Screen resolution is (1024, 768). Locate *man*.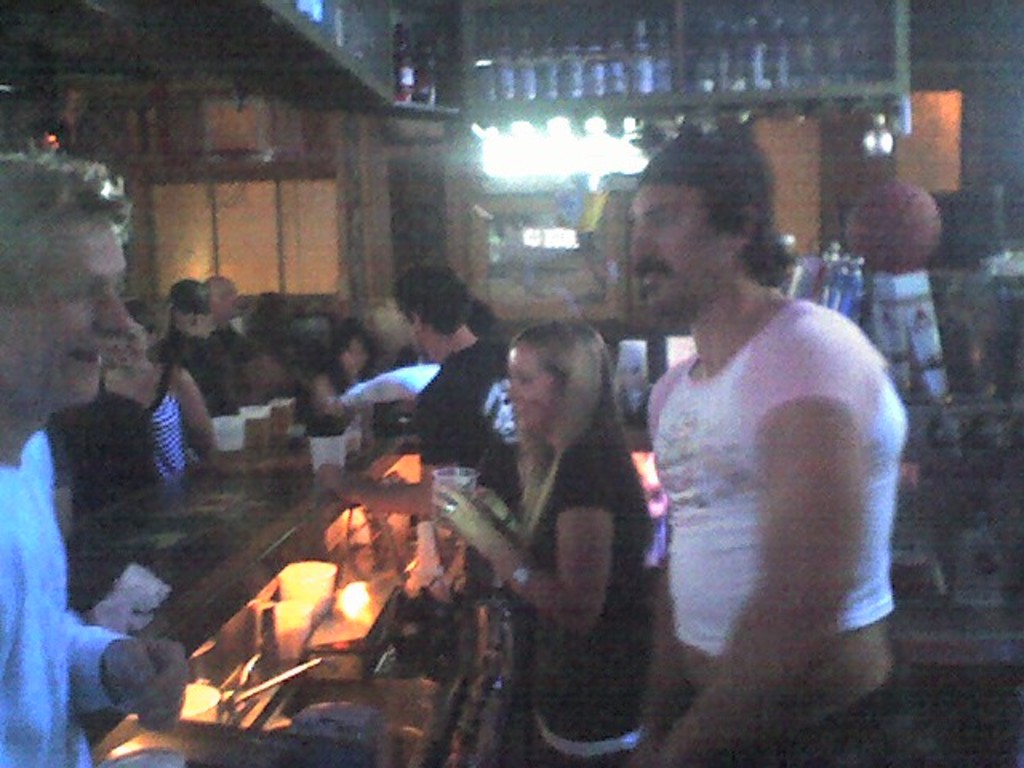
0,142,181,766.
